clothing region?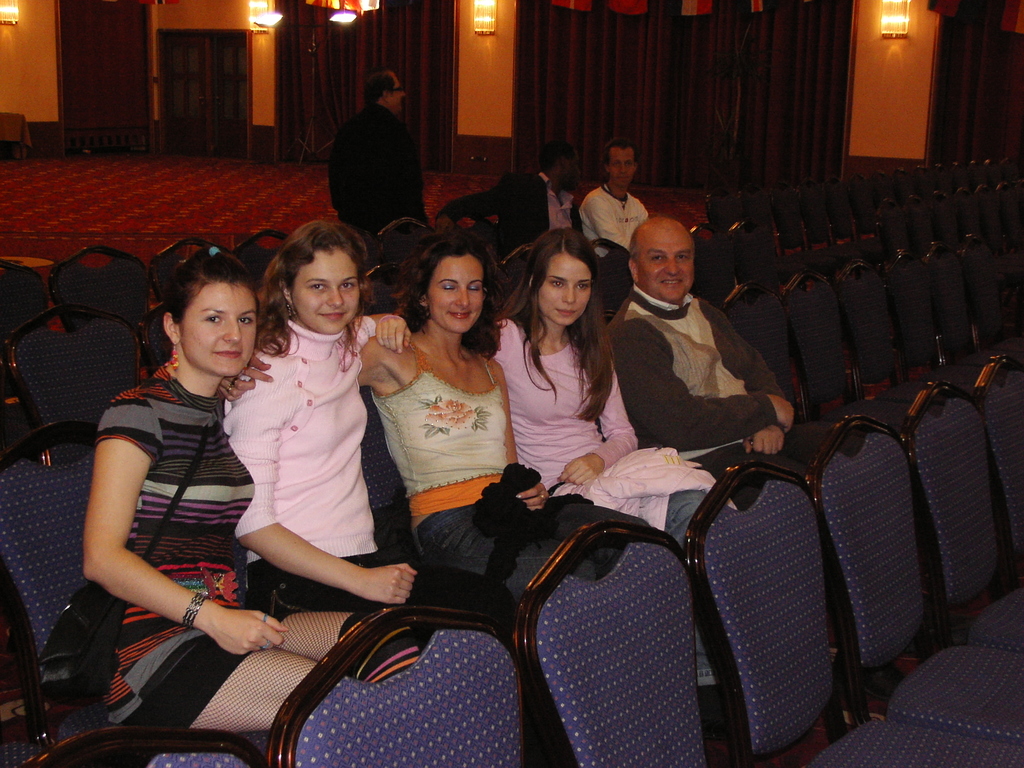
578, 190, 653, 276
